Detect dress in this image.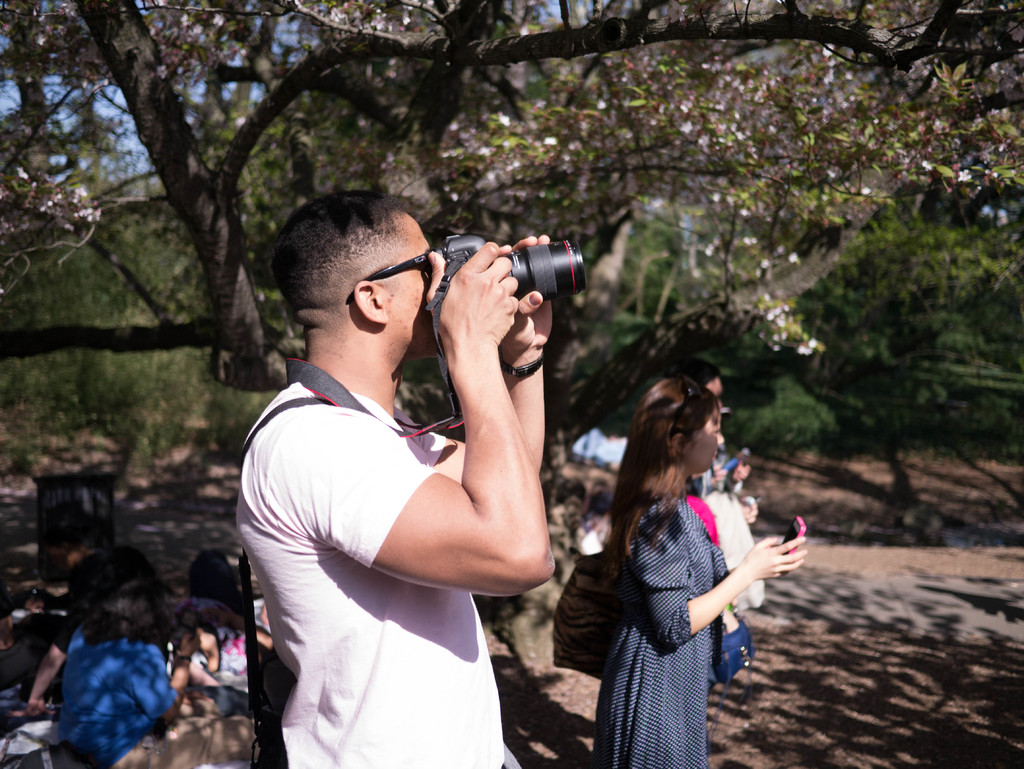
Detection: <bbox>595, 498, 726, 768</bbox>.
